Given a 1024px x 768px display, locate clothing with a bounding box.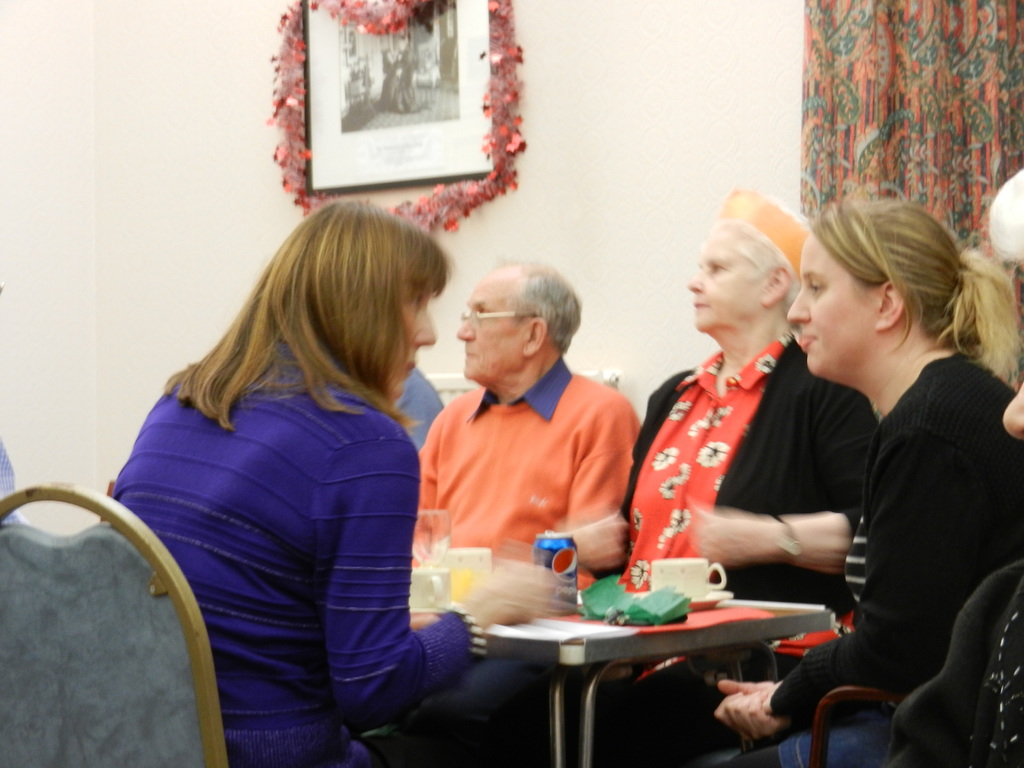
Located: [left=875, top=540, right=1023, bottom=767].
